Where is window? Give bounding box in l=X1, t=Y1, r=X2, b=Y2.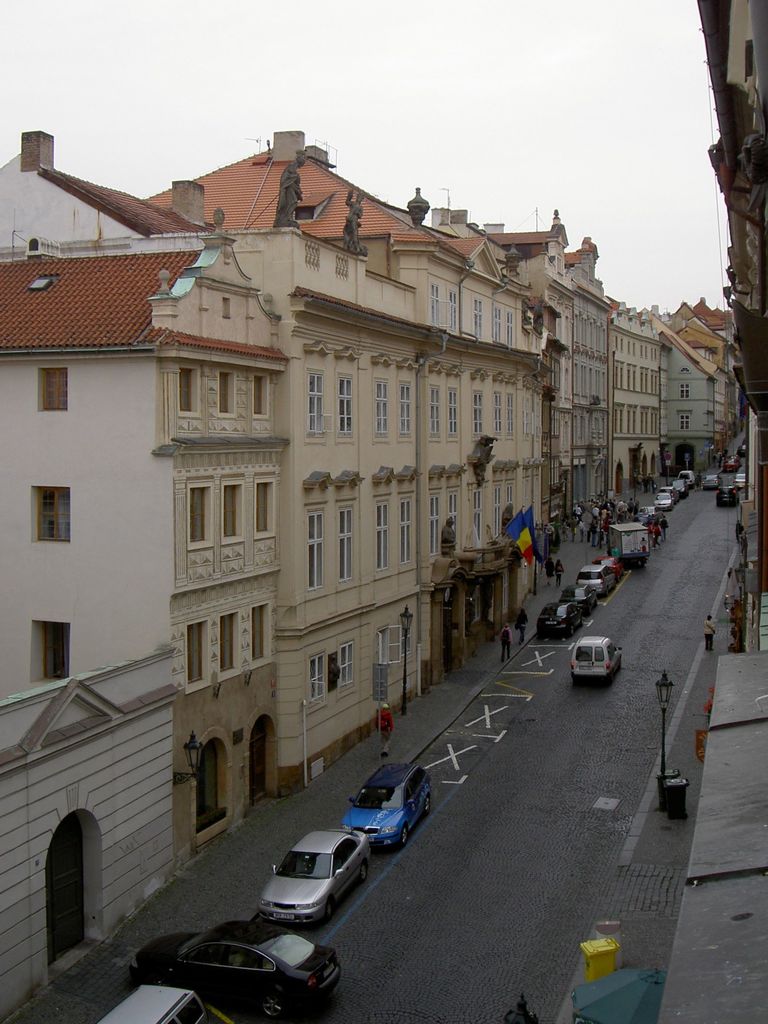
l=249, t=373, r=268, b=413.
